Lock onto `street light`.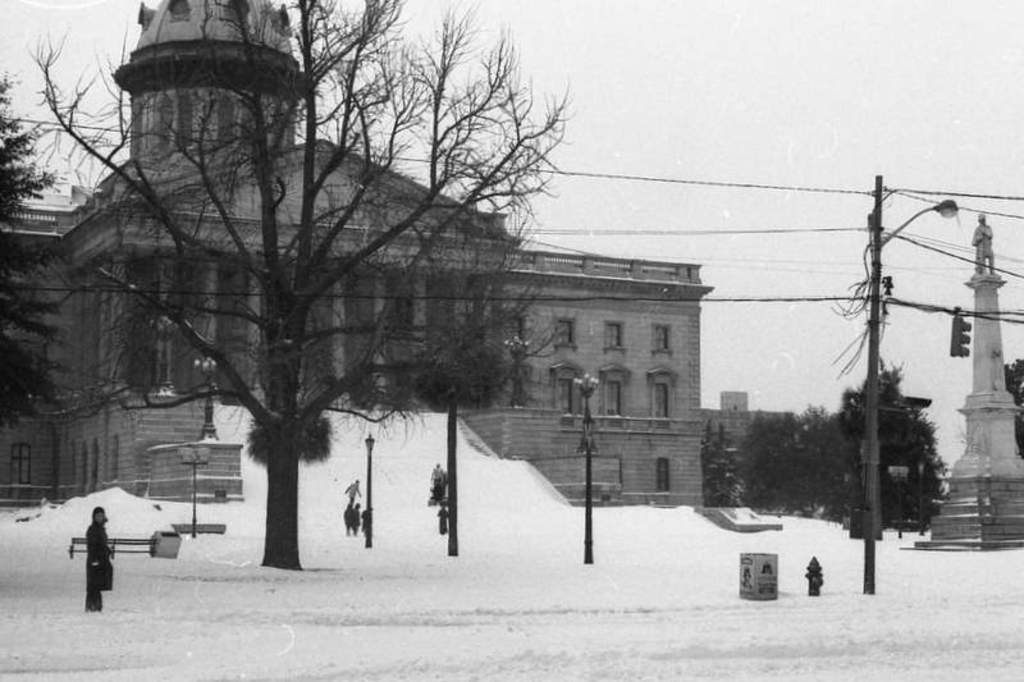
Locked: <bbox>575, 374, 605, 404</bbox>.
